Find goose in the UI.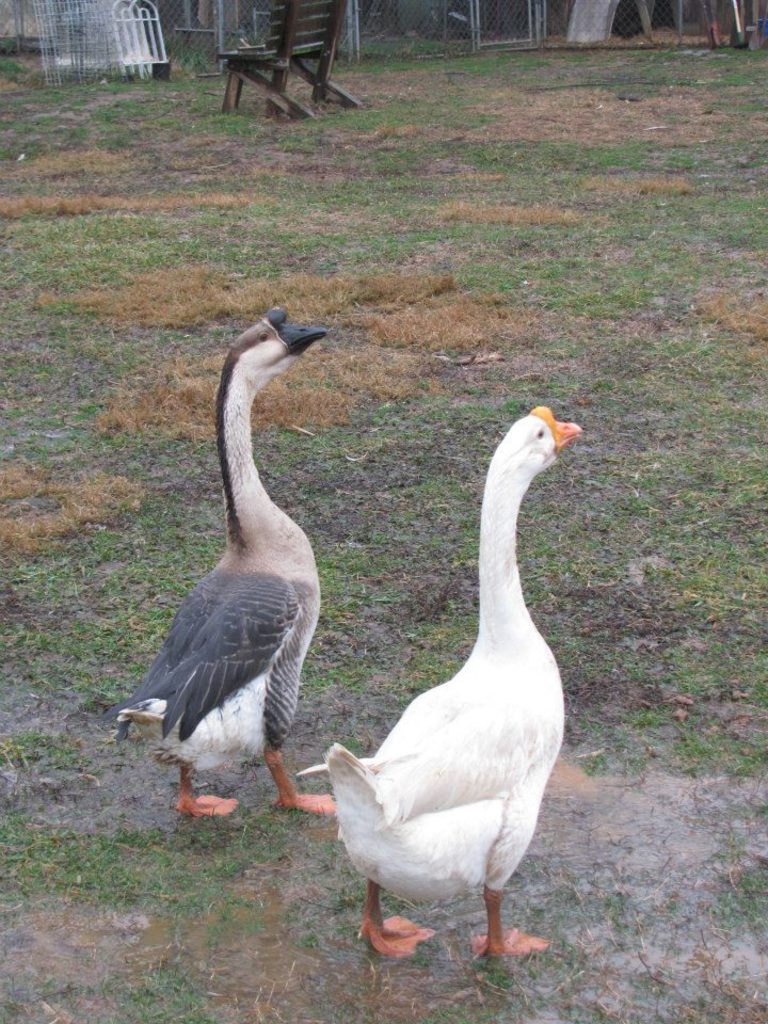
UI element at bbox=[302, 404, 591, 958].
